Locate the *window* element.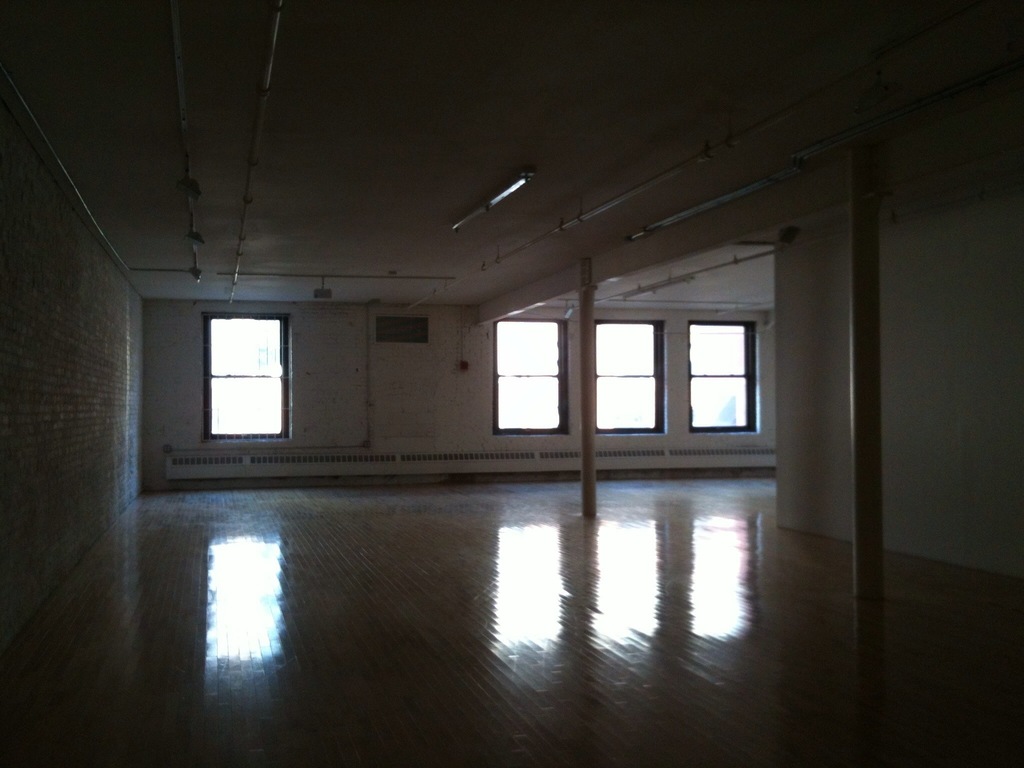
Element bbox: left=494, top=320, right=571, bottom=436.
